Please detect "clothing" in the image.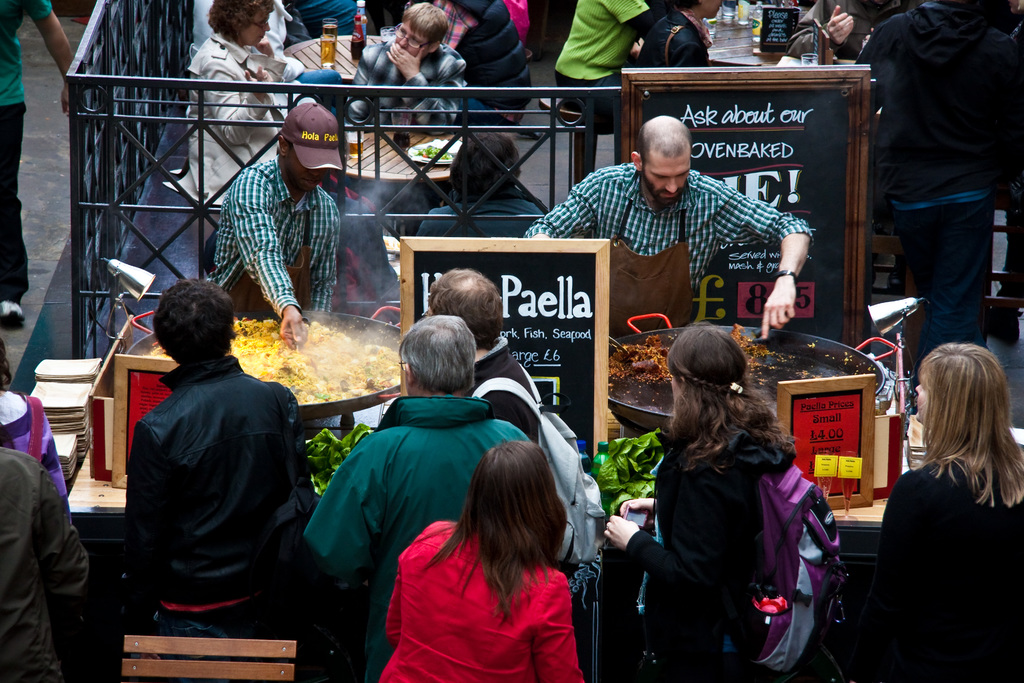
box=[107, 303, 325, 663].
